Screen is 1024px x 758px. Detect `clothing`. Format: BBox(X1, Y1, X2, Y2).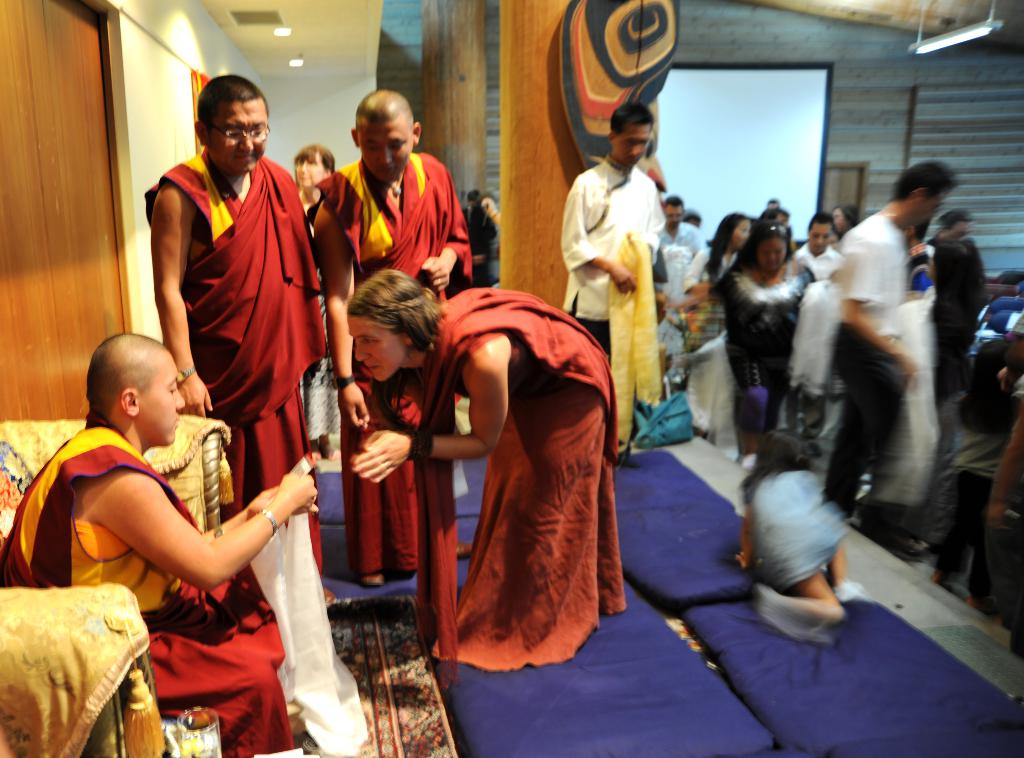
BBox(794, 244, 838, 279).
